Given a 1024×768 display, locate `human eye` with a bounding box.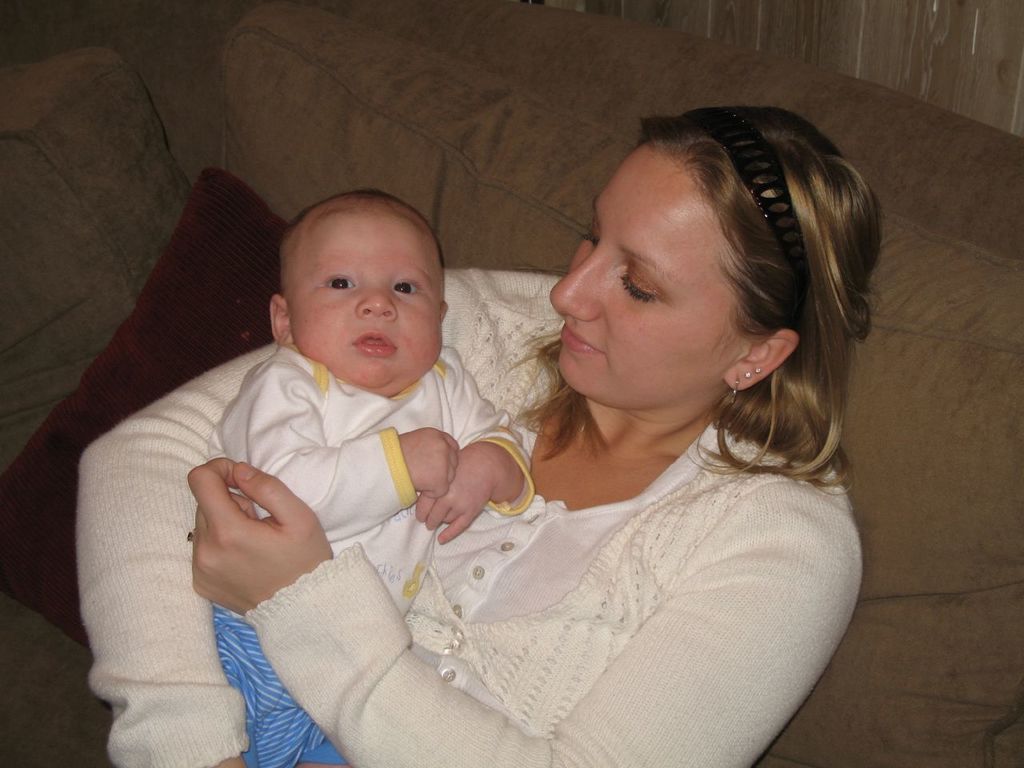
Located: BBox(390, 282, 420, 298).
